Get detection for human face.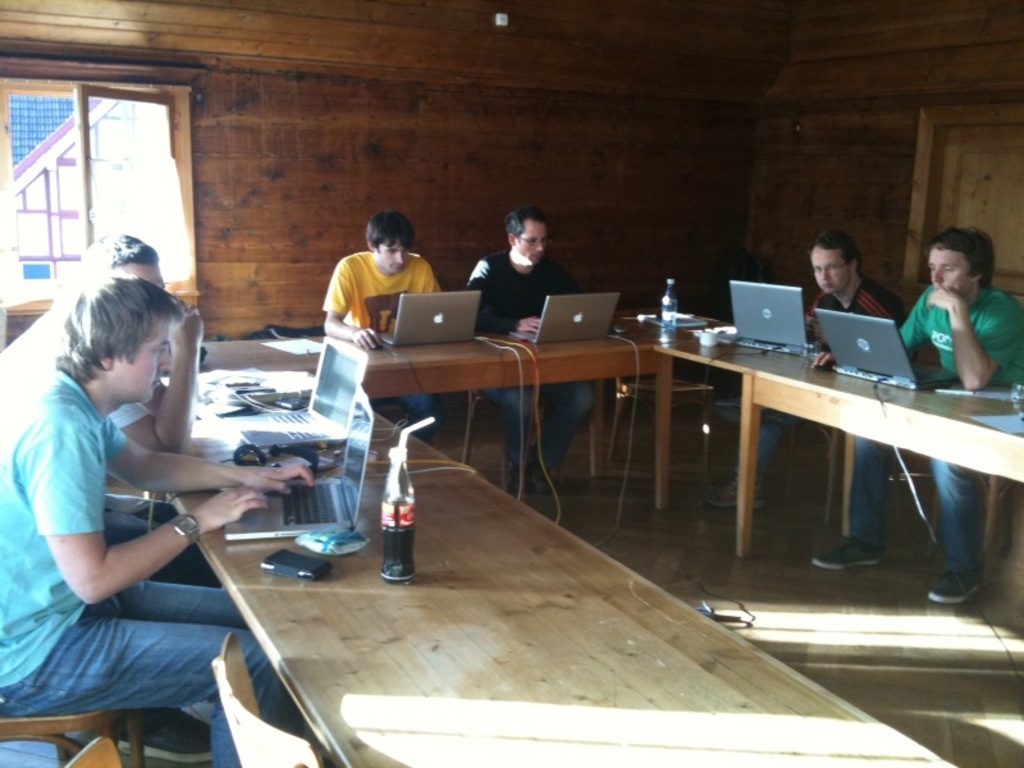
Detection: {"left": 524, "top": 224, "right": 544, "bottom": 266}.
